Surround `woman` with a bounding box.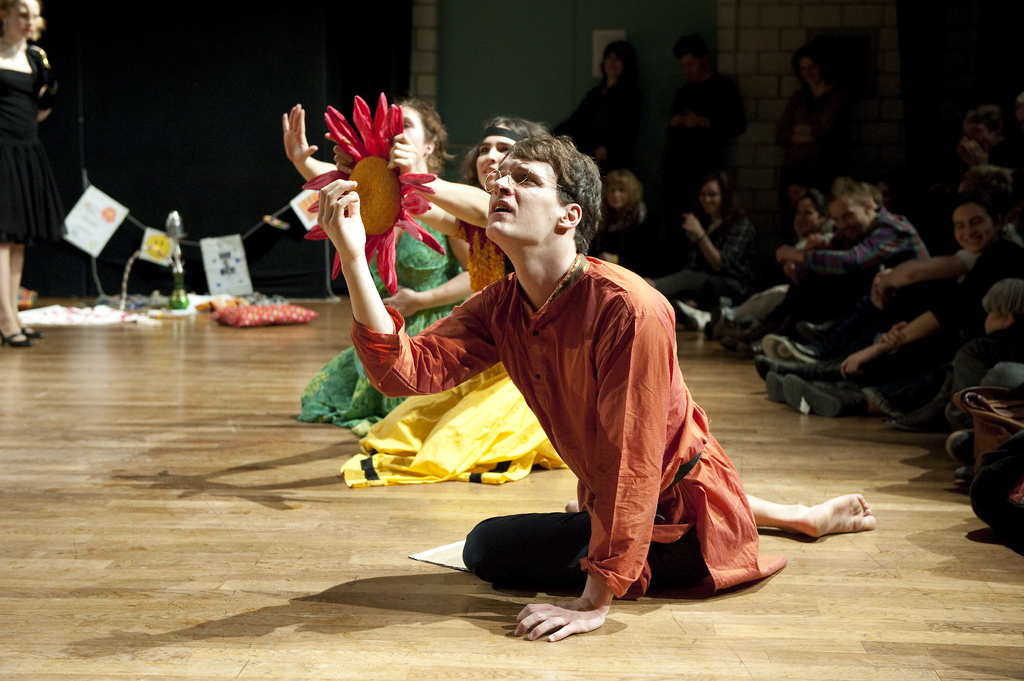
[556,41,648,162].
